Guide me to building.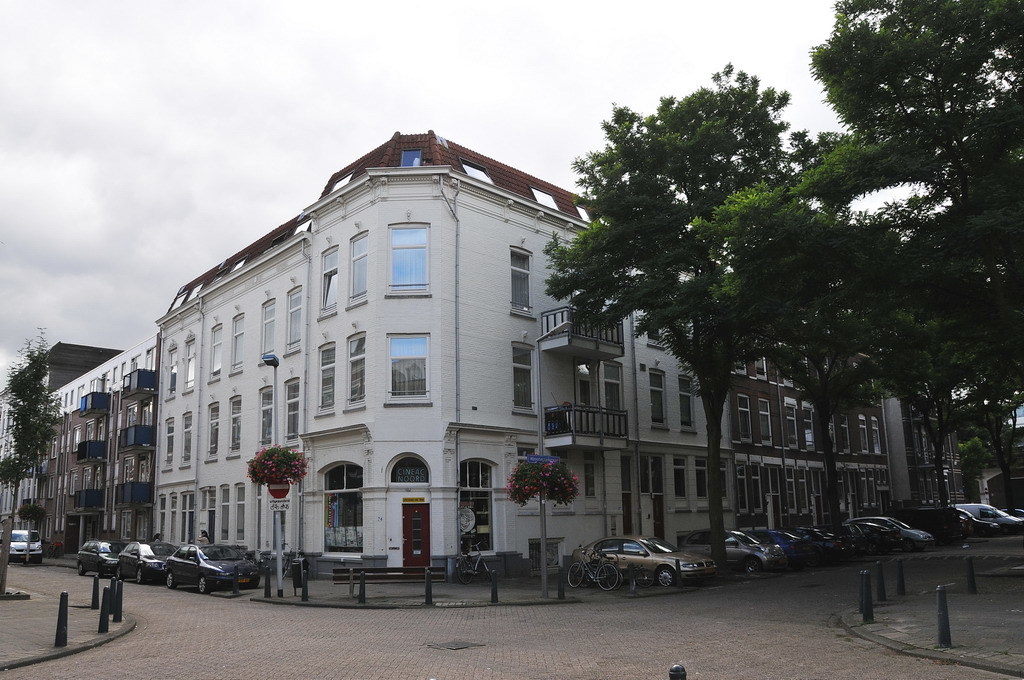
Guidance: select_region(0, 130, 966, 581).
